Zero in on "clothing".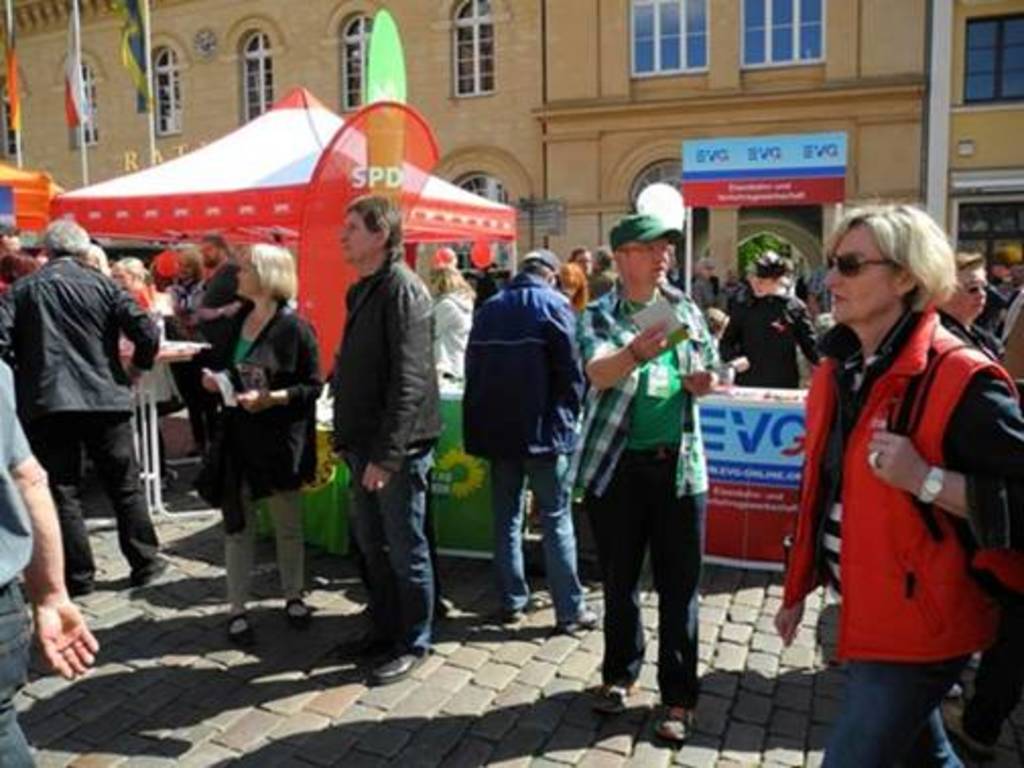
Zeroed in: left=780, top=262, right=1004, bottom=705.
